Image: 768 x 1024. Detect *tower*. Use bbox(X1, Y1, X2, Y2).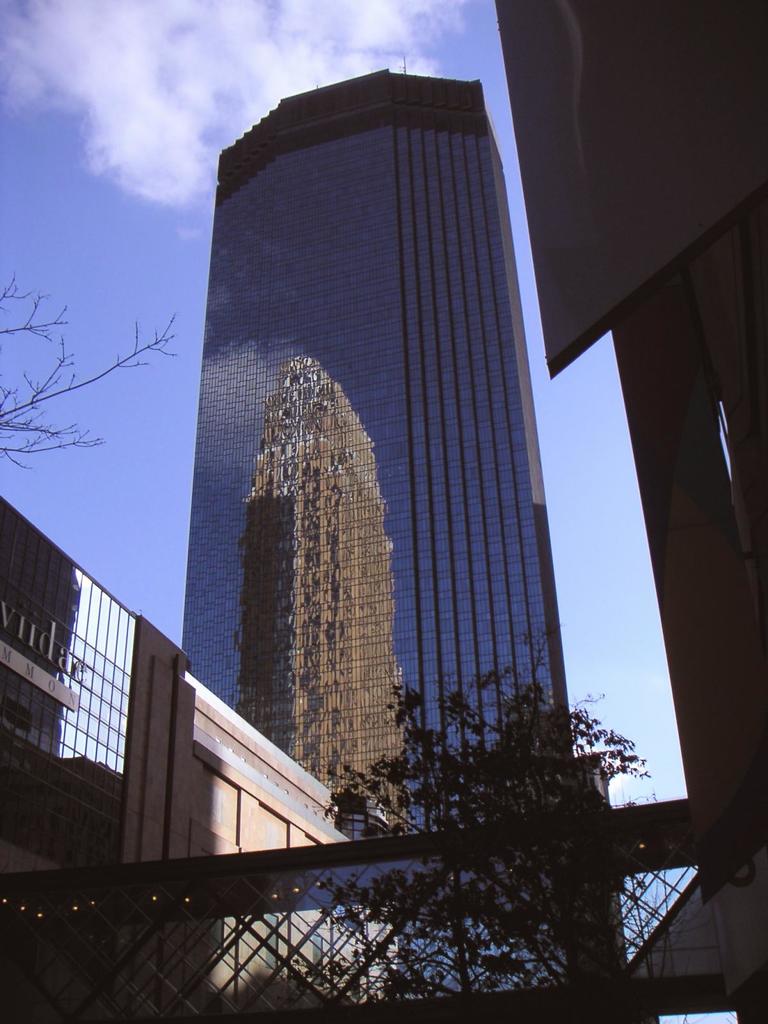
bbox(495, 0, 767, 1023).
